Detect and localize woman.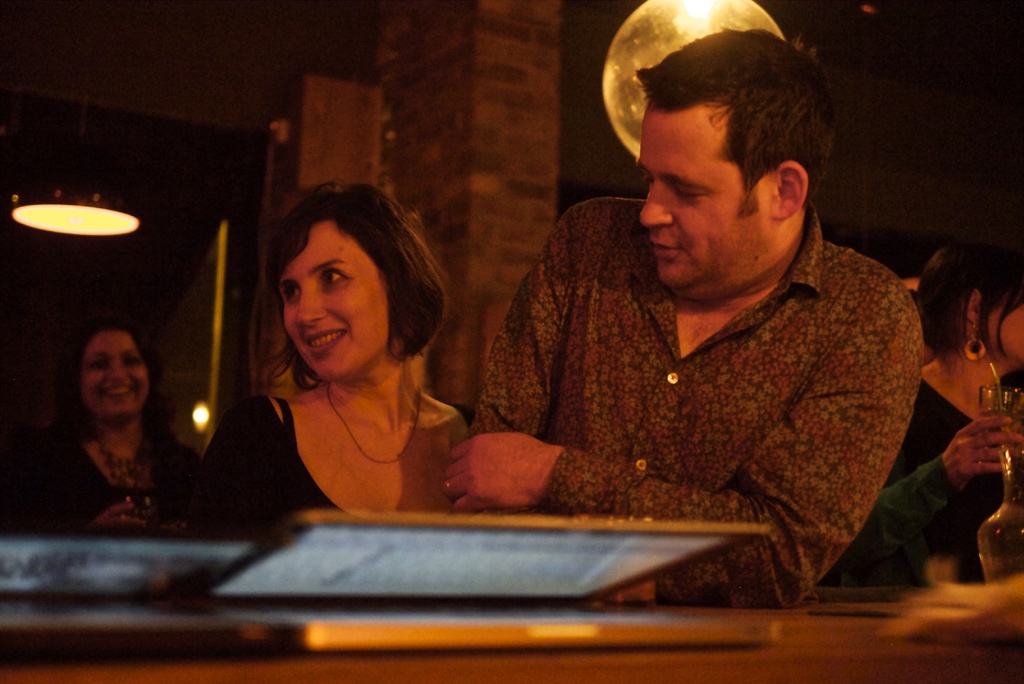
Localized at box=[822, 242, 1023, 589].
